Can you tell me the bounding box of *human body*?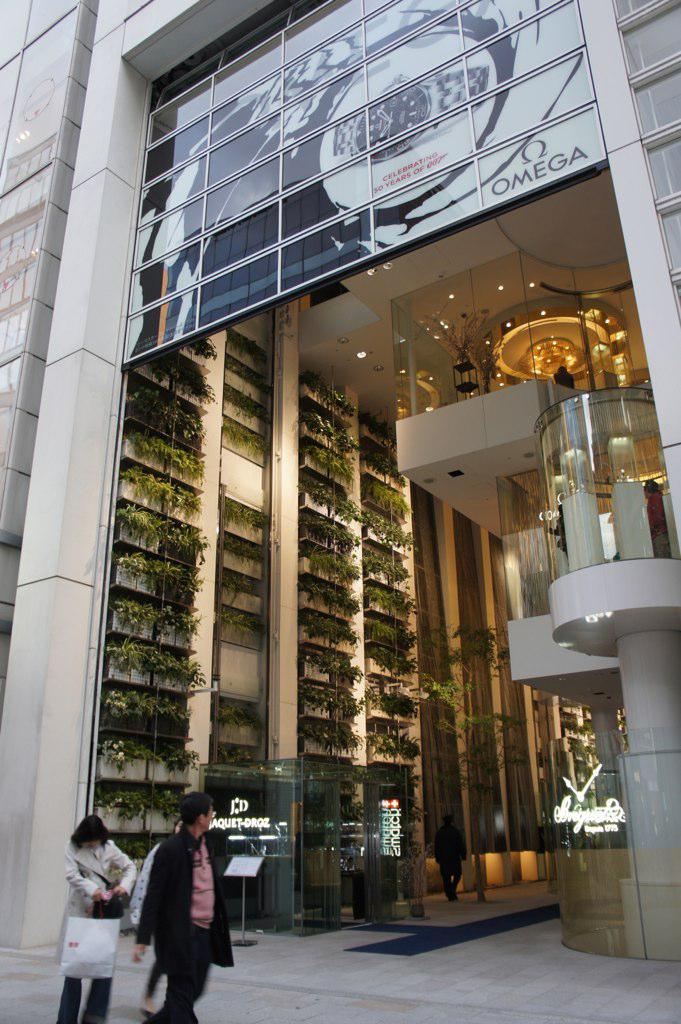
region(136, 798, 239, 1021).
